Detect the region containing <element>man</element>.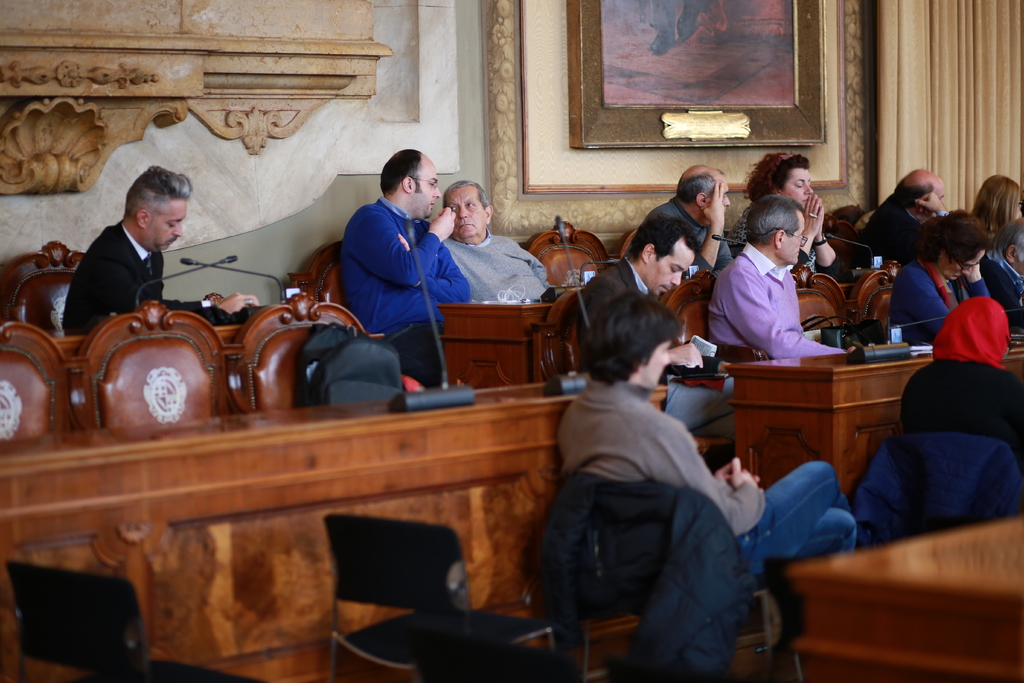
435, 179, 559, 302.
